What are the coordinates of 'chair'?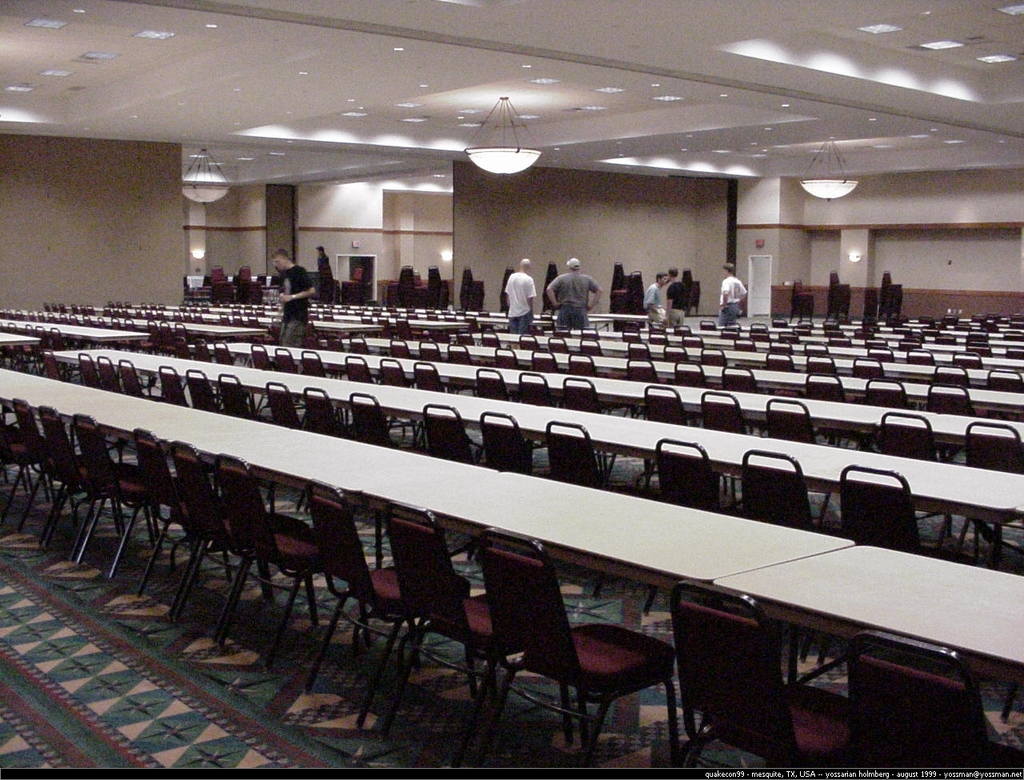
72/416/172/575.
